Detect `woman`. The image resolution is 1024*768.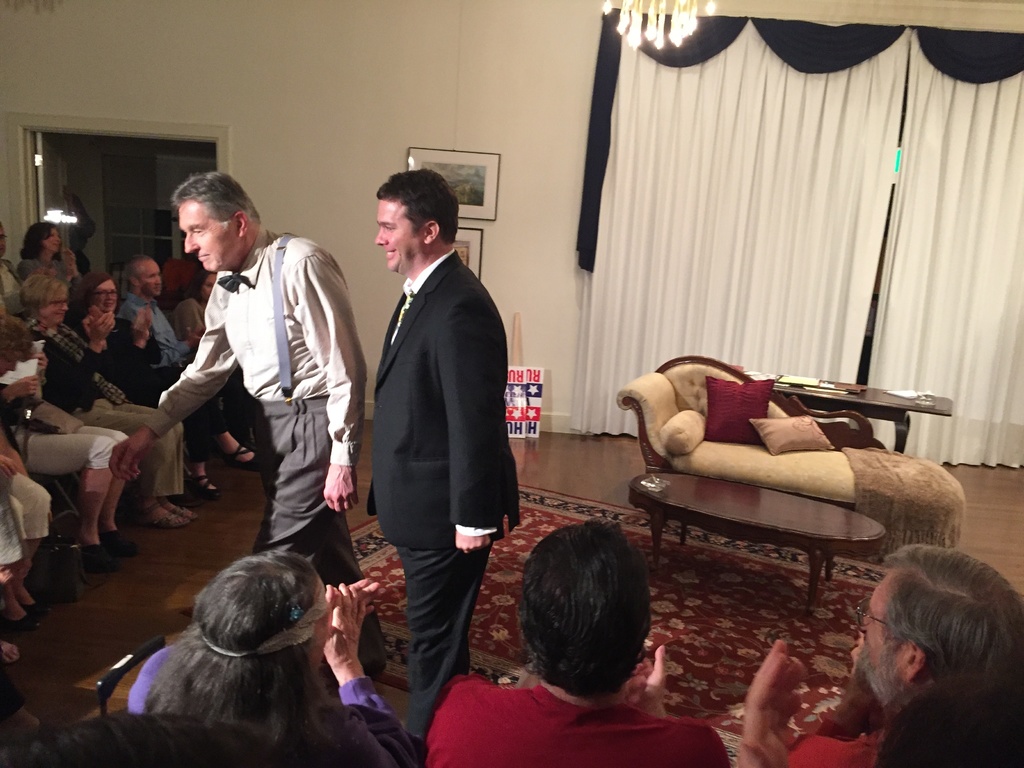
122, 542, 423, 767.
